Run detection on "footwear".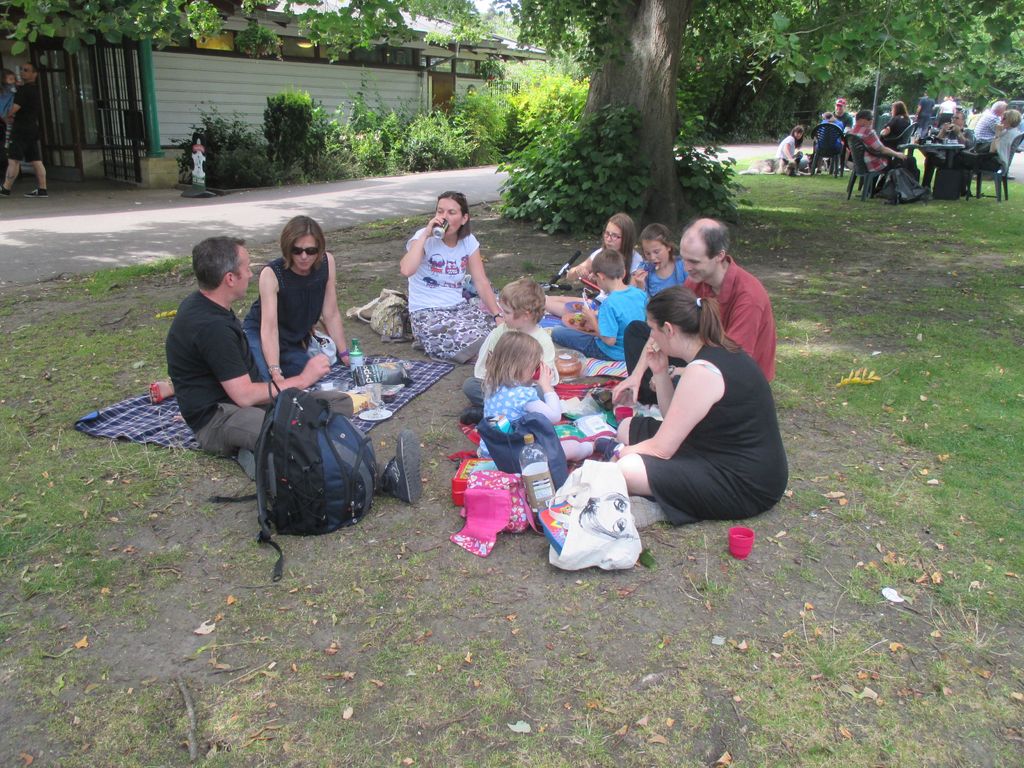
Result: 25/188/49/198.
